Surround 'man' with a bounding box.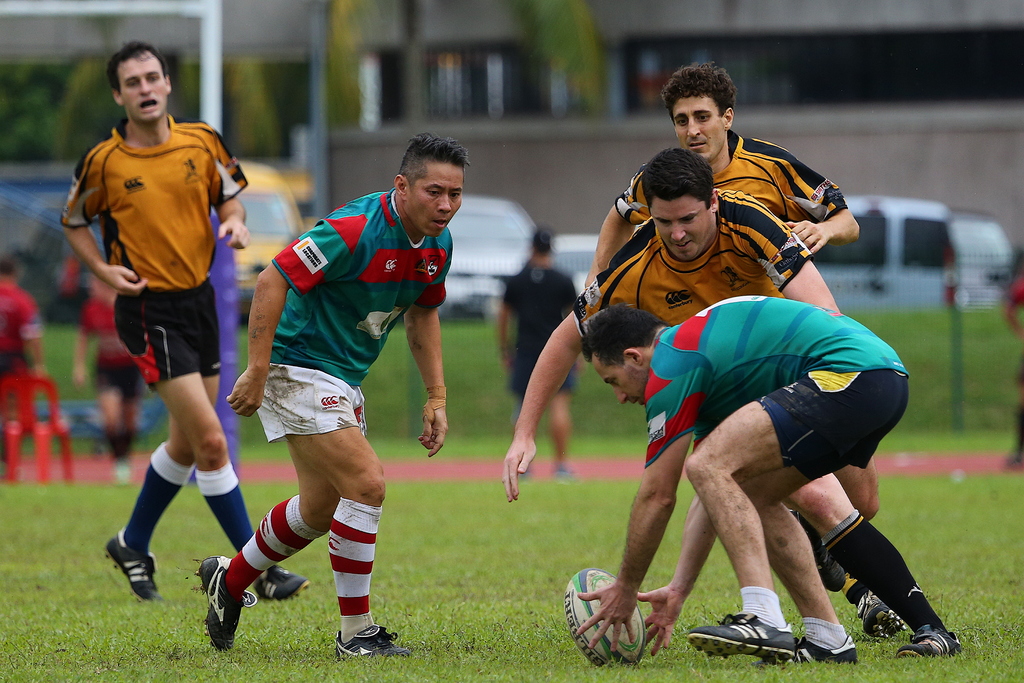
bbox(576, 294, 908, 667).
